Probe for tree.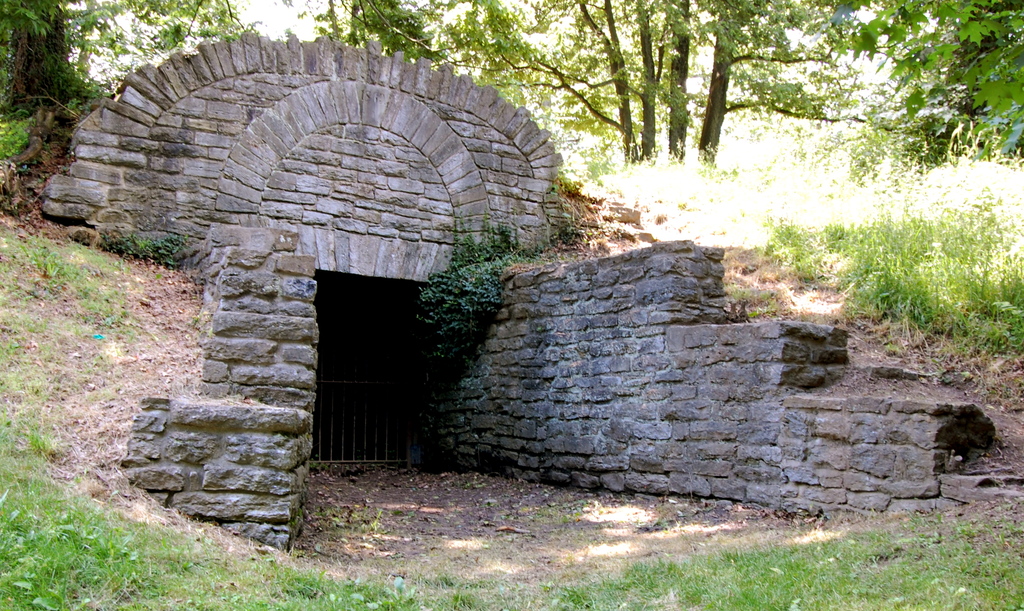
Probe result: box(2, 1, 240, 179).
